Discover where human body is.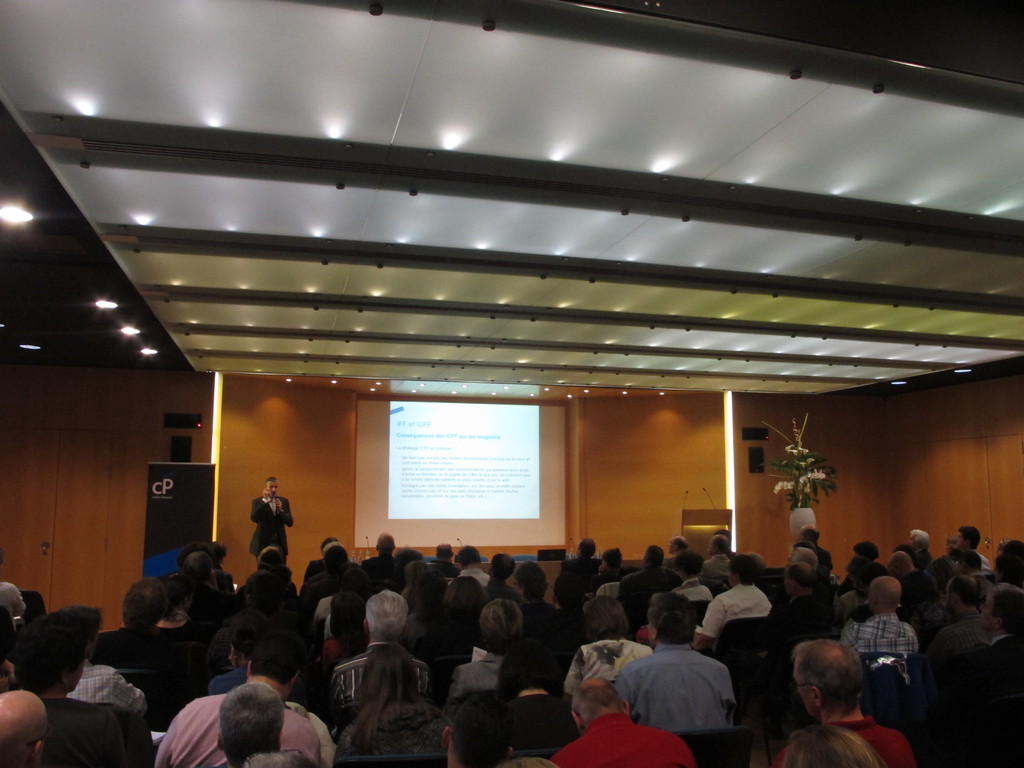
Discovered at [71,662,144,712].
